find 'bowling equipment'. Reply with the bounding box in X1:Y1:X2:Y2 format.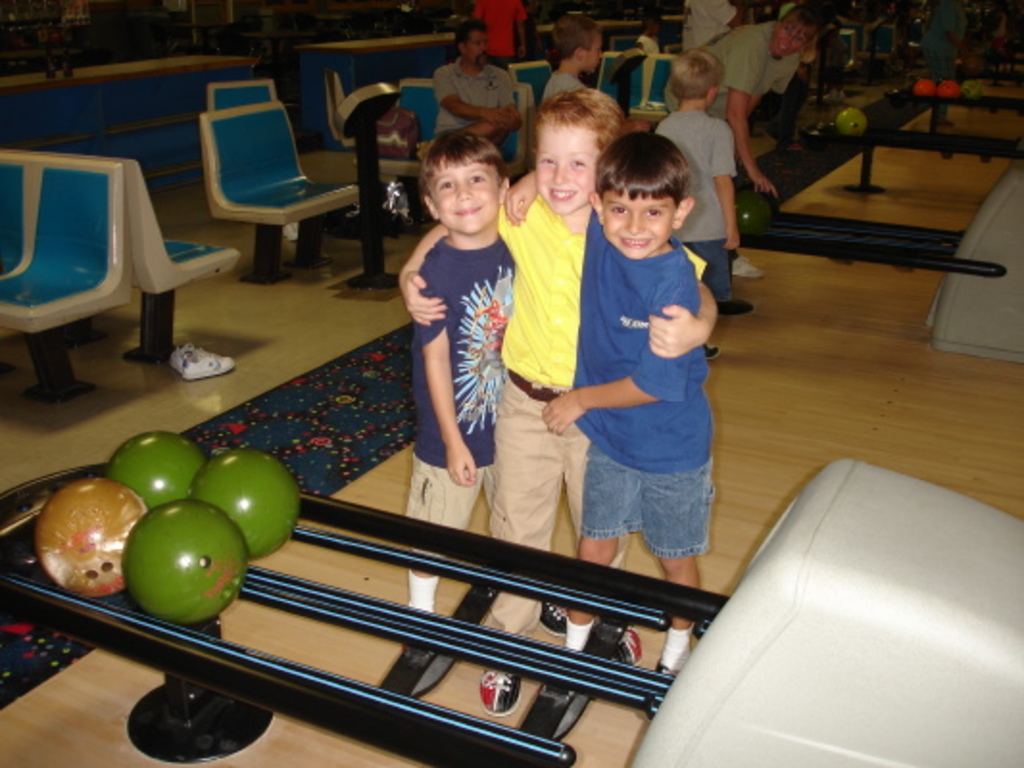
730:154:1022:361.
